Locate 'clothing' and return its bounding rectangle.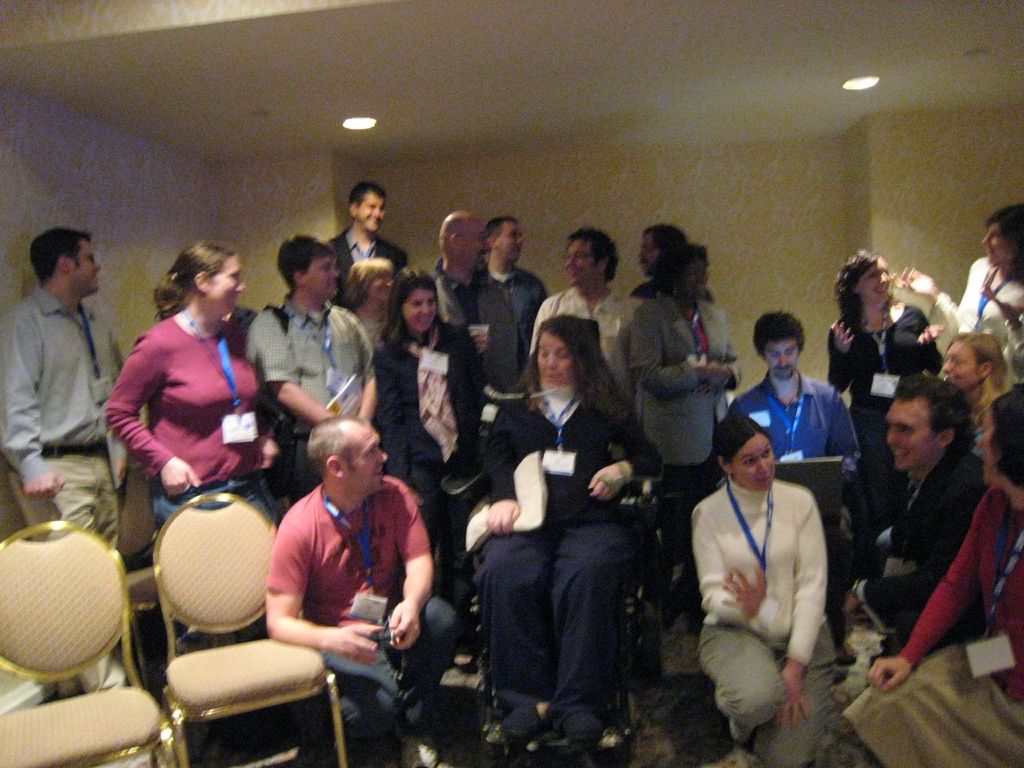
[100, 311, 282, 655].
